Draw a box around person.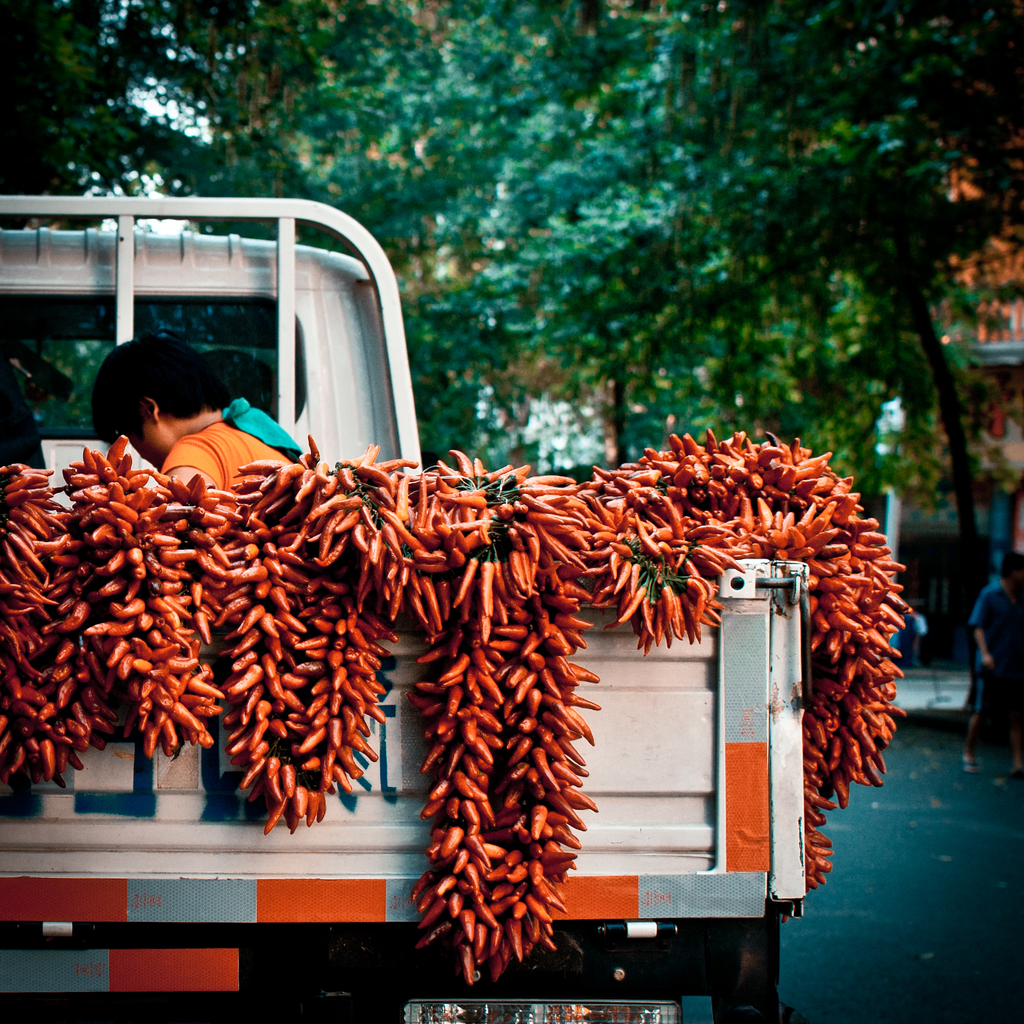
{"left": 77, "top": 332, "right": 327, "bottom": 521}.
